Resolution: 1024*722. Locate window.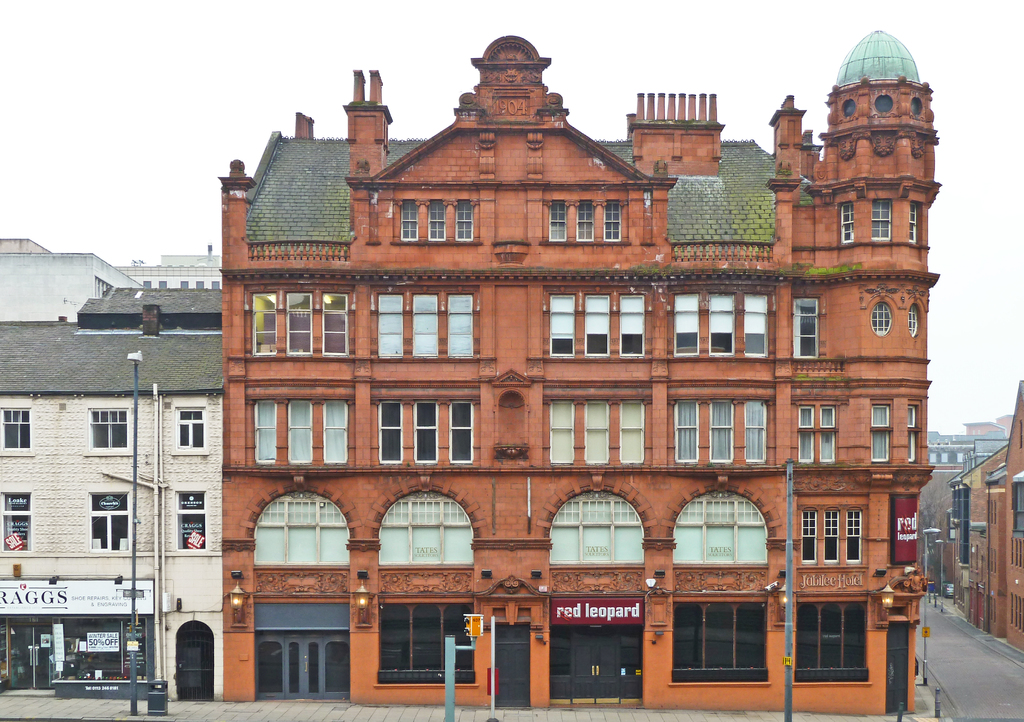
[x1=796, y1=404, x2=815, y2=464].
